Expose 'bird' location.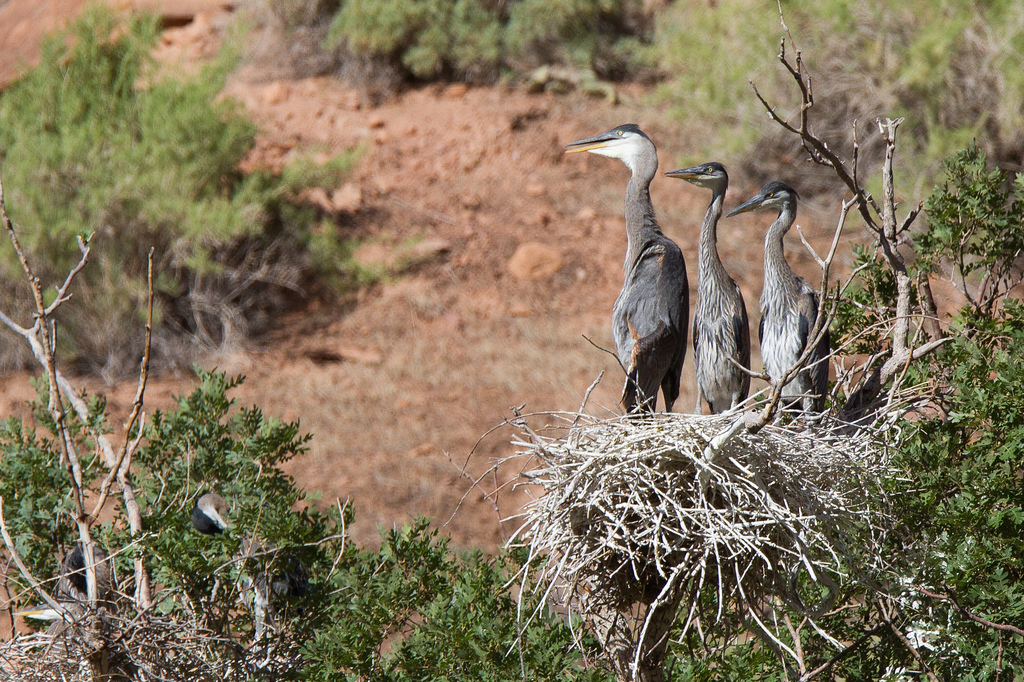
Exposed at 8, 598, 94, 628.
